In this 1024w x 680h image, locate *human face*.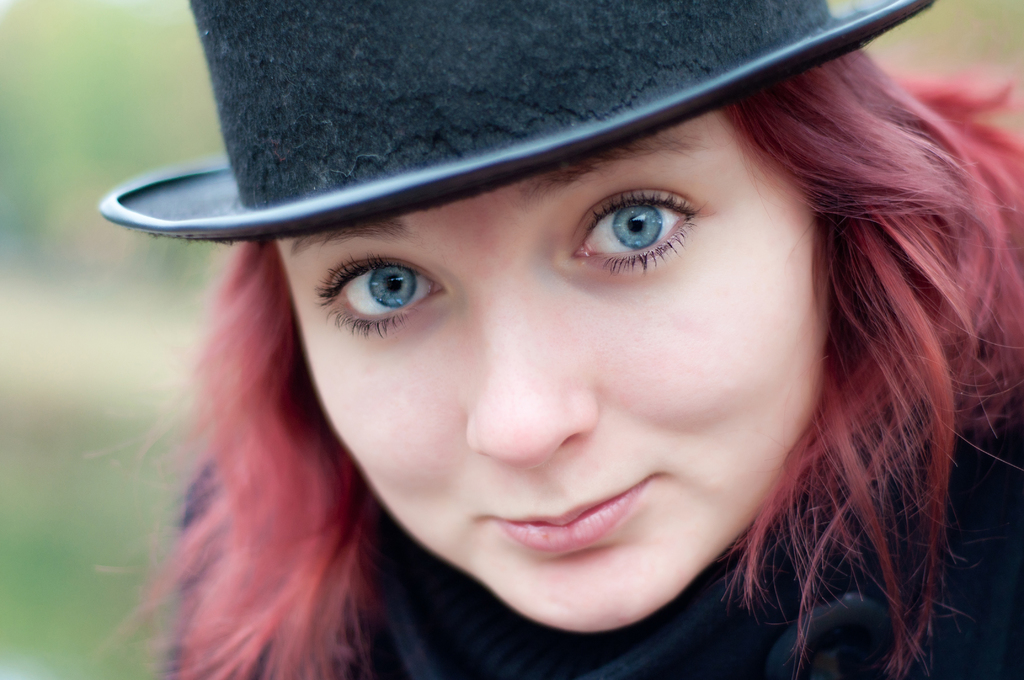
Bounding box: locate(279, 109, 824, 632).
